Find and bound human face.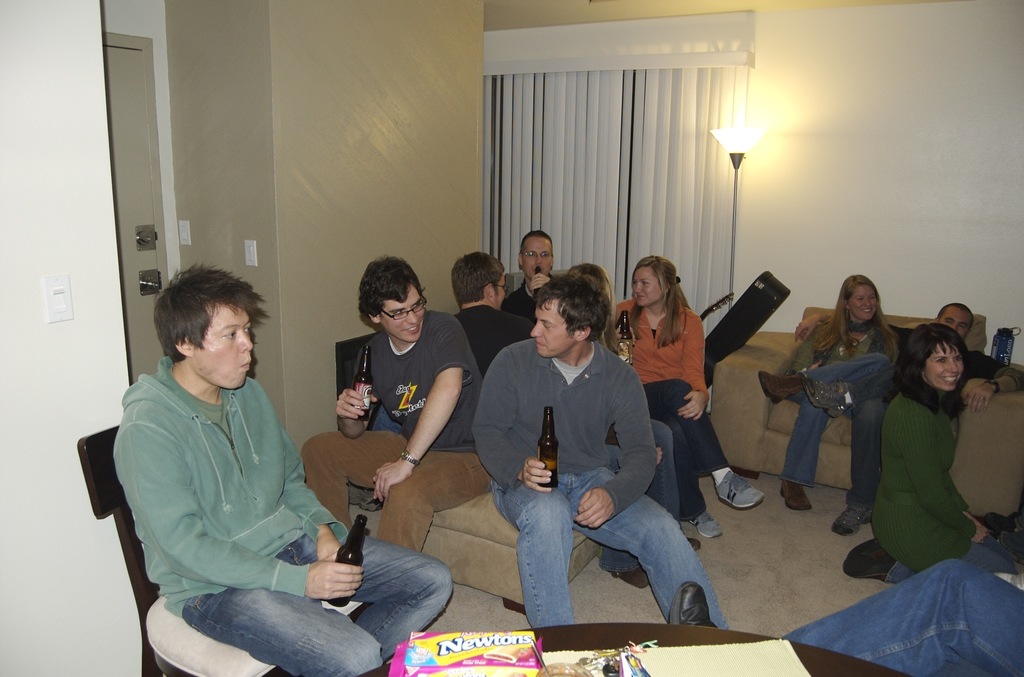
Bound: pyautogui.locateOnScreen(638, 269, 663, 300).
